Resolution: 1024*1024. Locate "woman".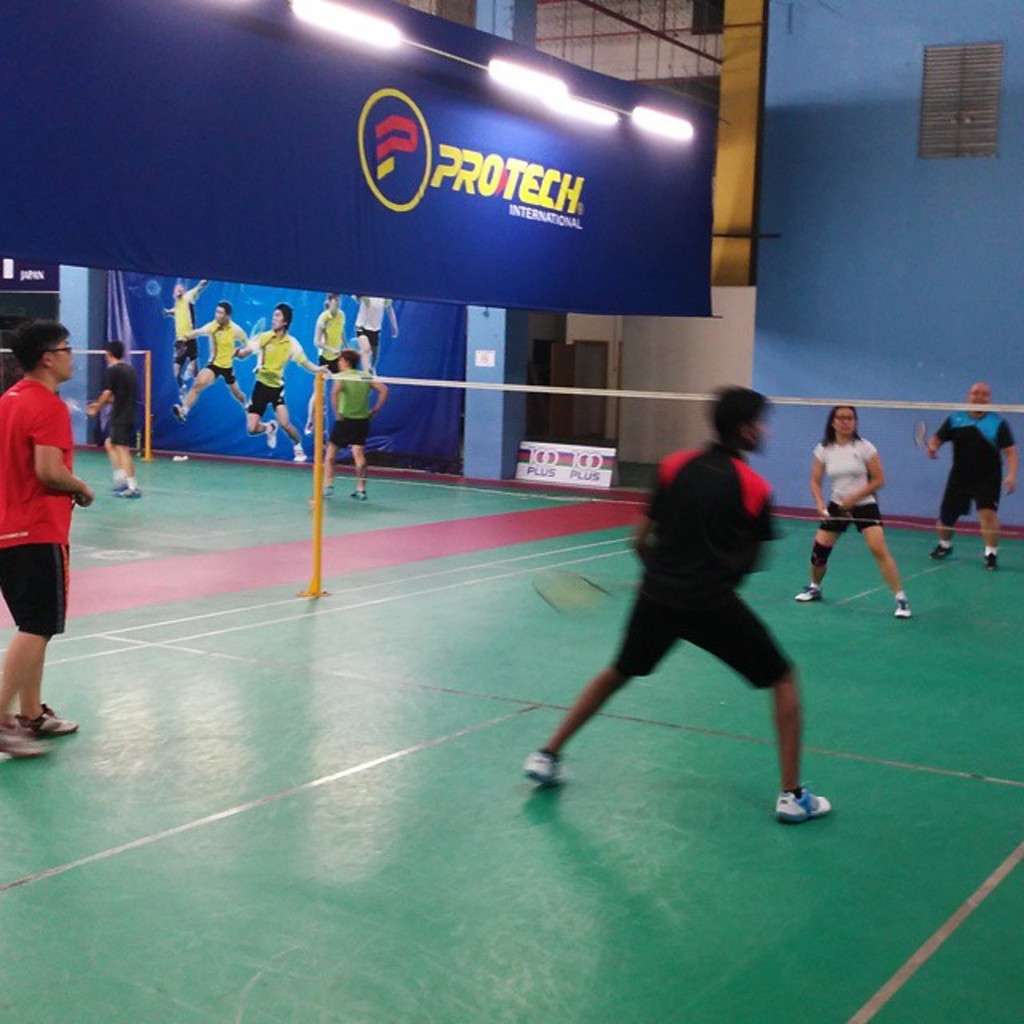
792, 406, 914, 627.
